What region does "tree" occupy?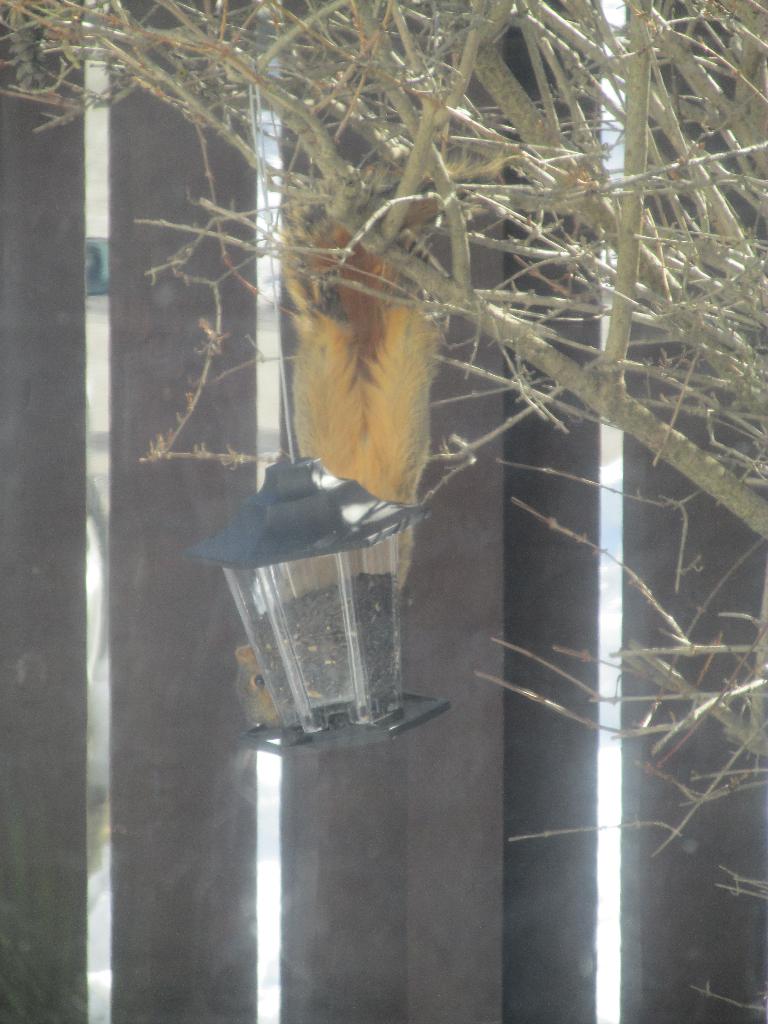
<bbox>0, 0, 767, 1023</bbox>.
